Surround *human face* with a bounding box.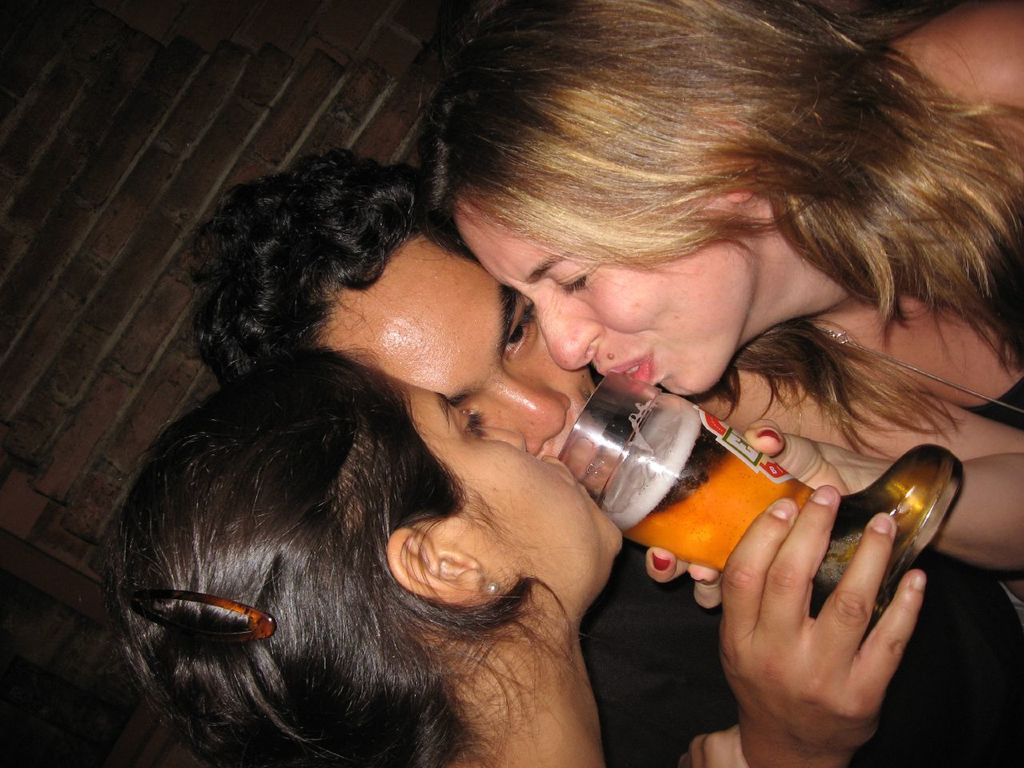
<region>306, 226, 612, 472</region>.
